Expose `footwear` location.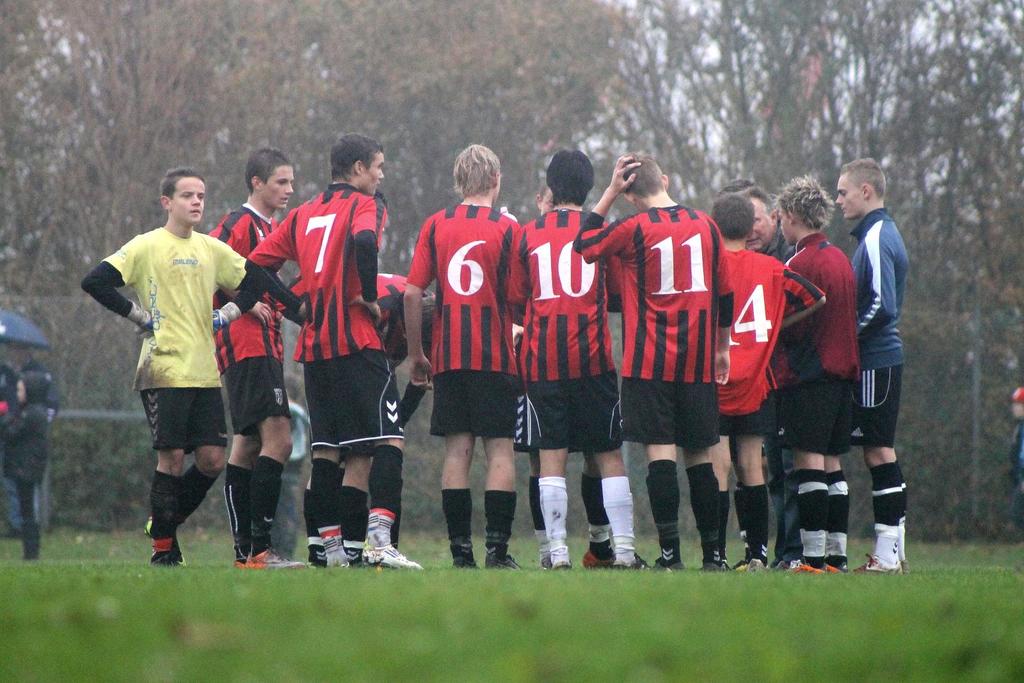
Exposed at [left=744, top=554, right=766, bottom=574].
